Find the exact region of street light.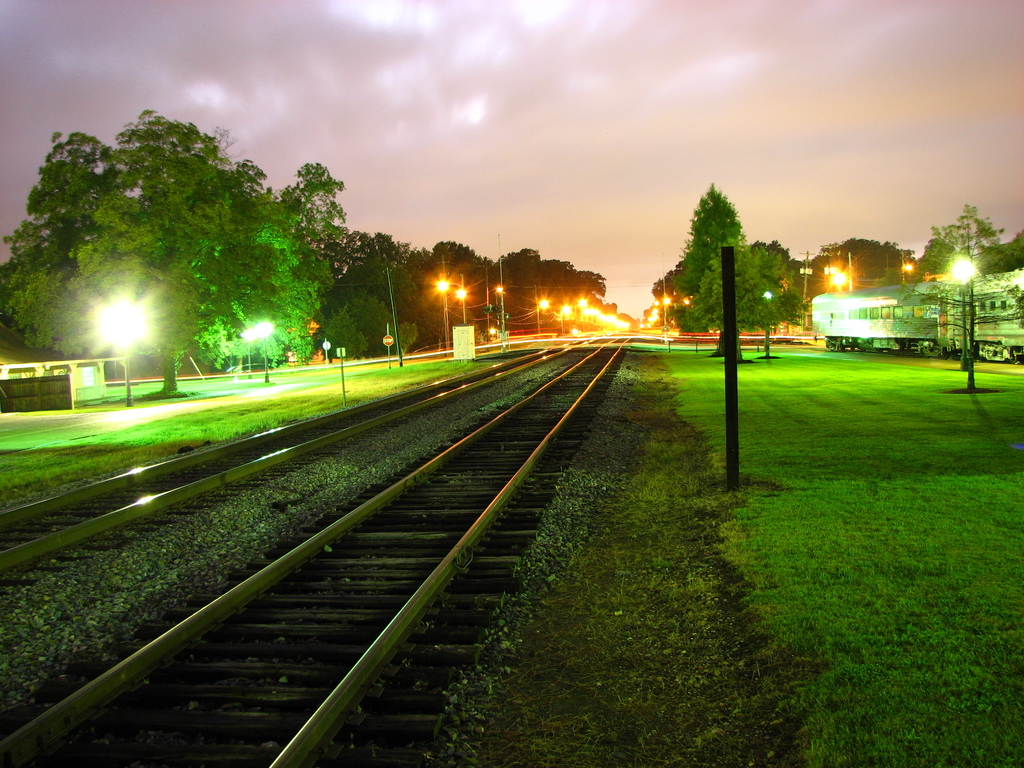
Exact region: (x1=427, y1=273, x2=451, y2=352).
